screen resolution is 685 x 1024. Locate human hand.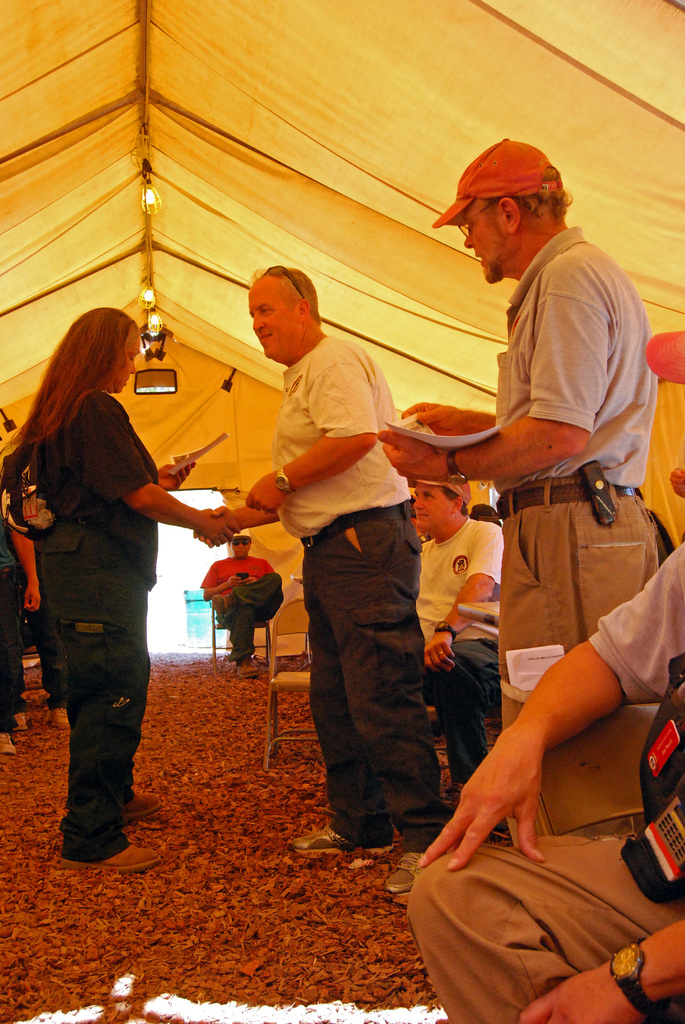
rect(155, 460, 198, 493).
